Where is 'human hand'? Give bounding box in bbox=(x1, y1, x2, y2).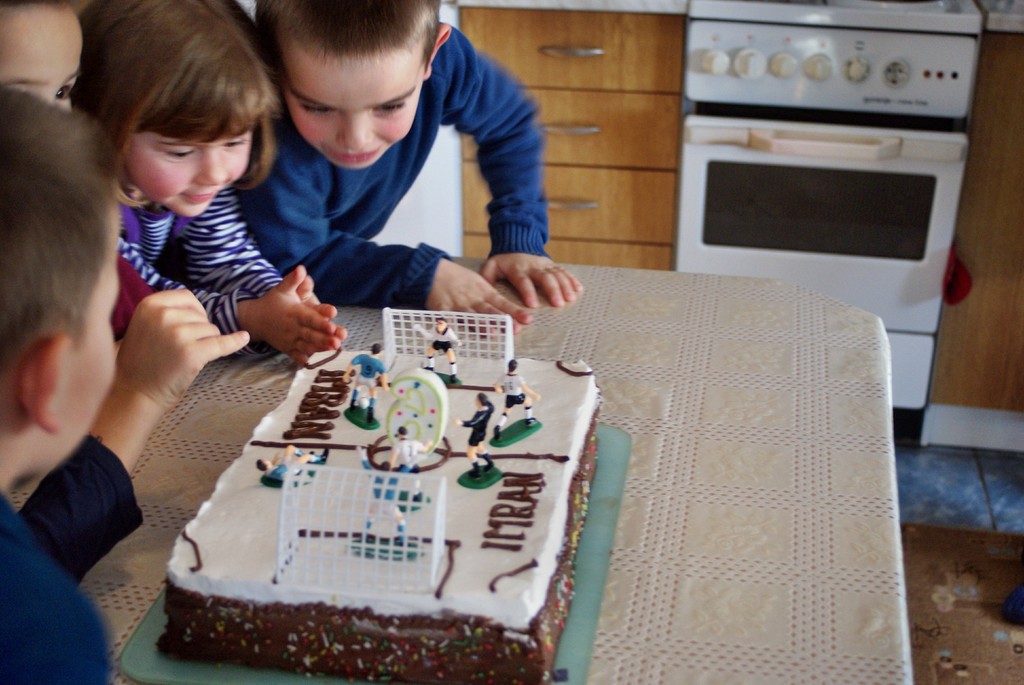
bbox=(352, 445, 371, 459).
